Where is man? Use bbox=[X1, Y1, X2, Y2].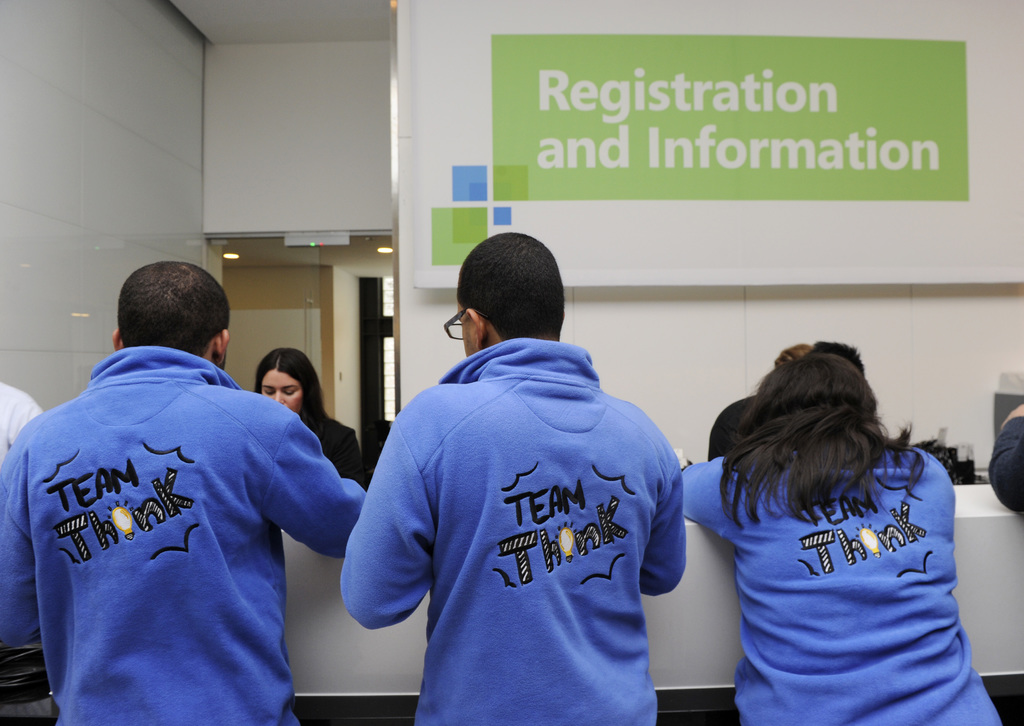
bbox=[340, 231, 681, 725].
